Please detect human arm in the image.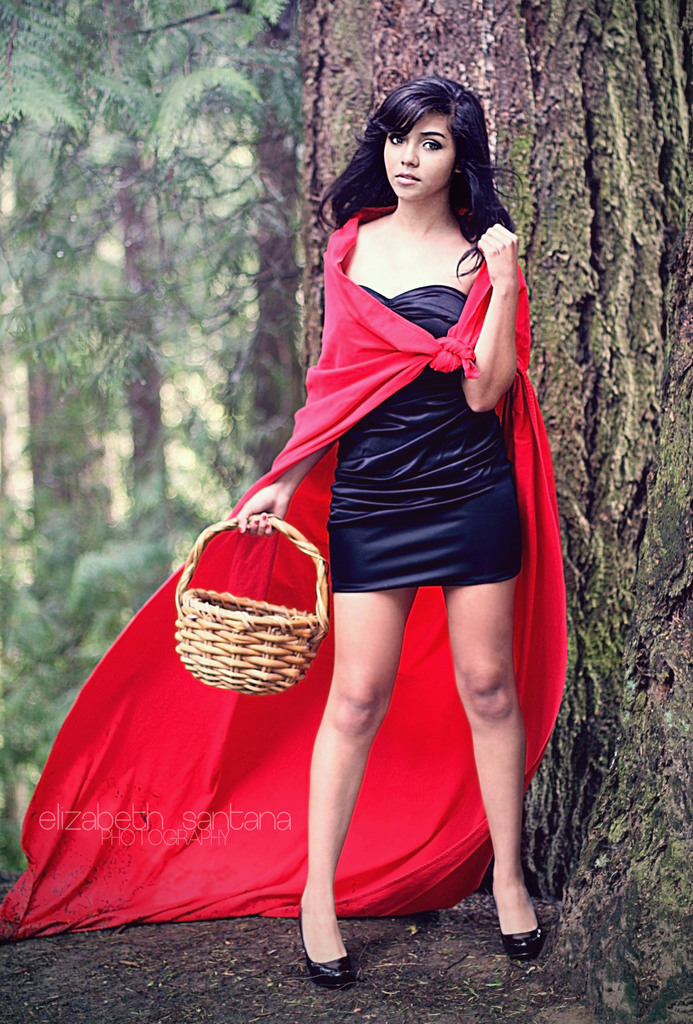
l=466, t=259, r=526, b=427.
